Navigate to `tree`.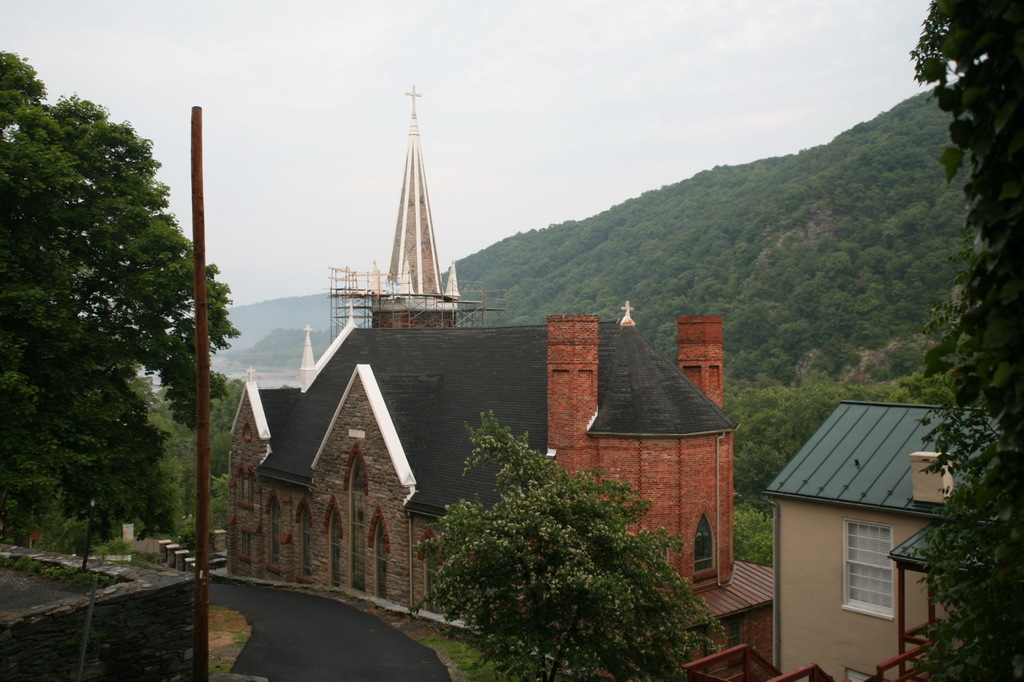
Navigation target: left=403, top=412, right=729, bottom=681.
